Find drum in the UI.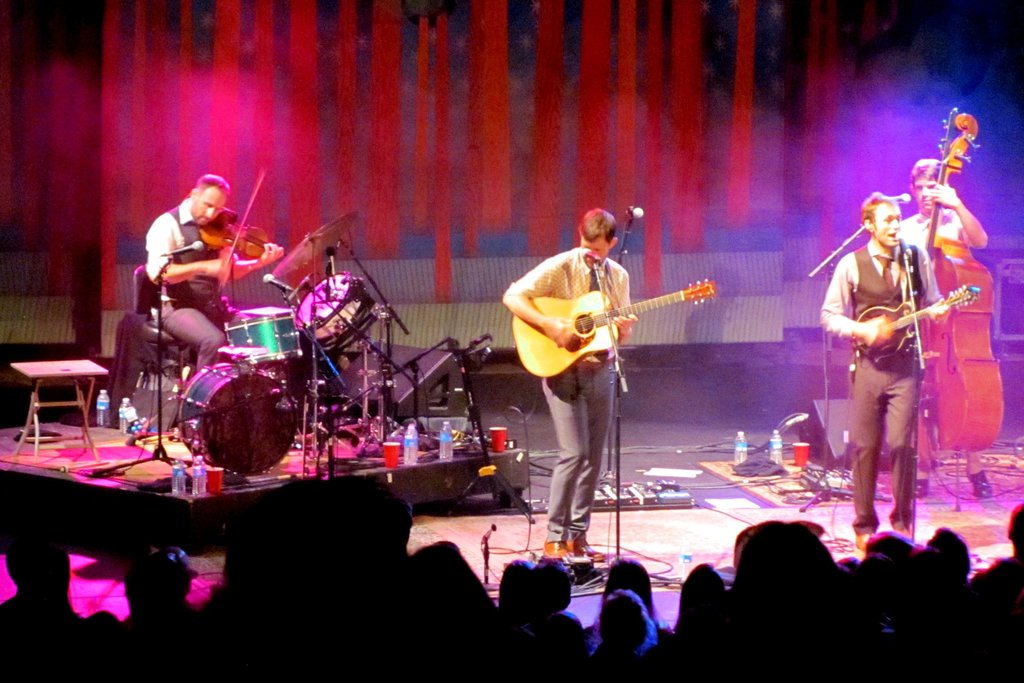
UI element at Rect(222, 311, 301, 366).
